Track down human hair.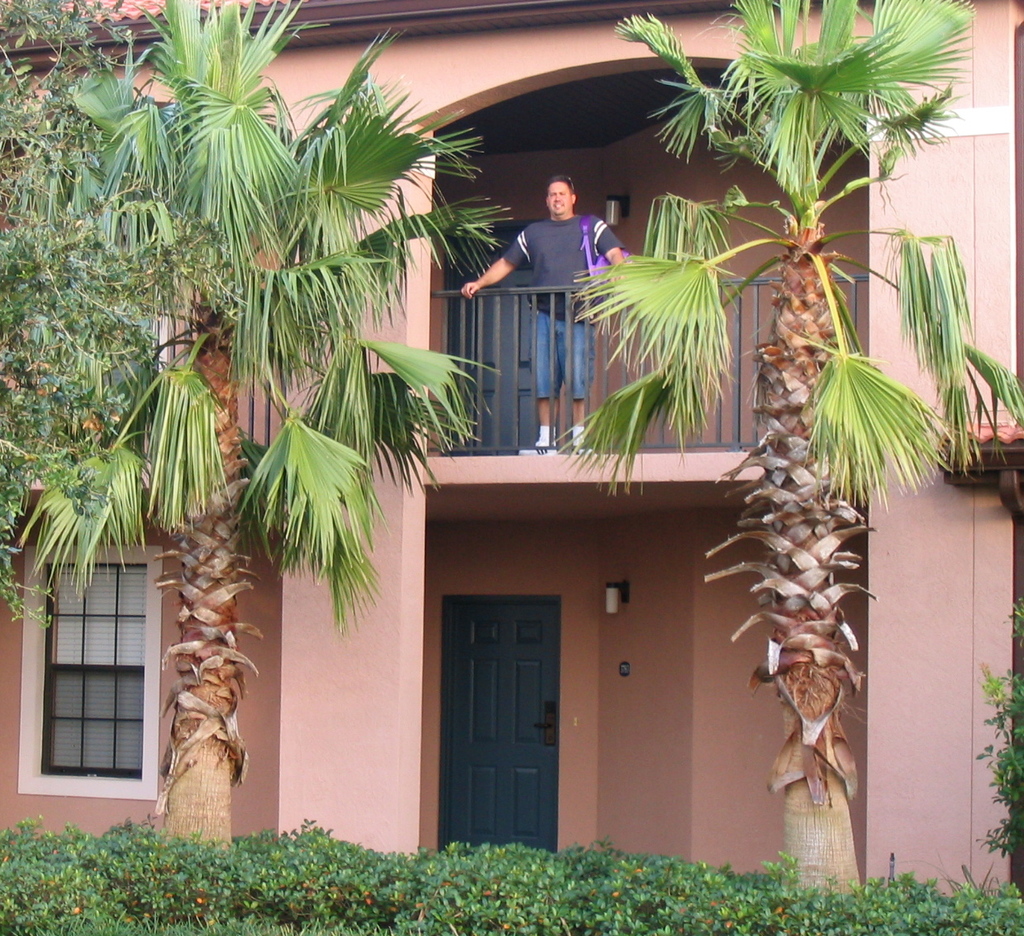
Tracked to x1=534 y1=168 x2=573 y2=207.
